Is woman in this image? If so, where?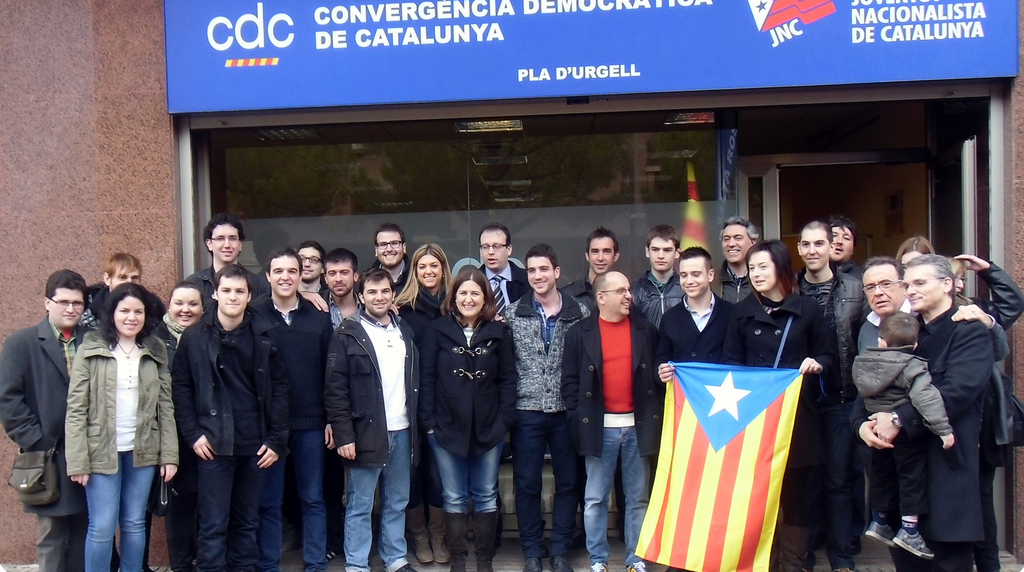
Yes, at <box>417,259,518,571</box>.
